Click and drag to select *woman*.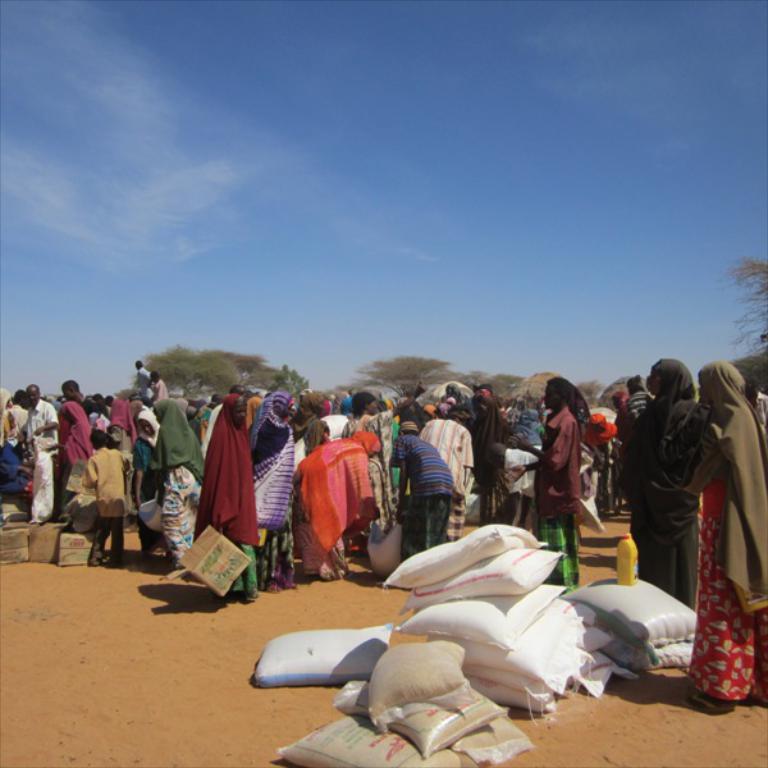
Selection: [x1=289, y1=430, x2=385, y2=591].
